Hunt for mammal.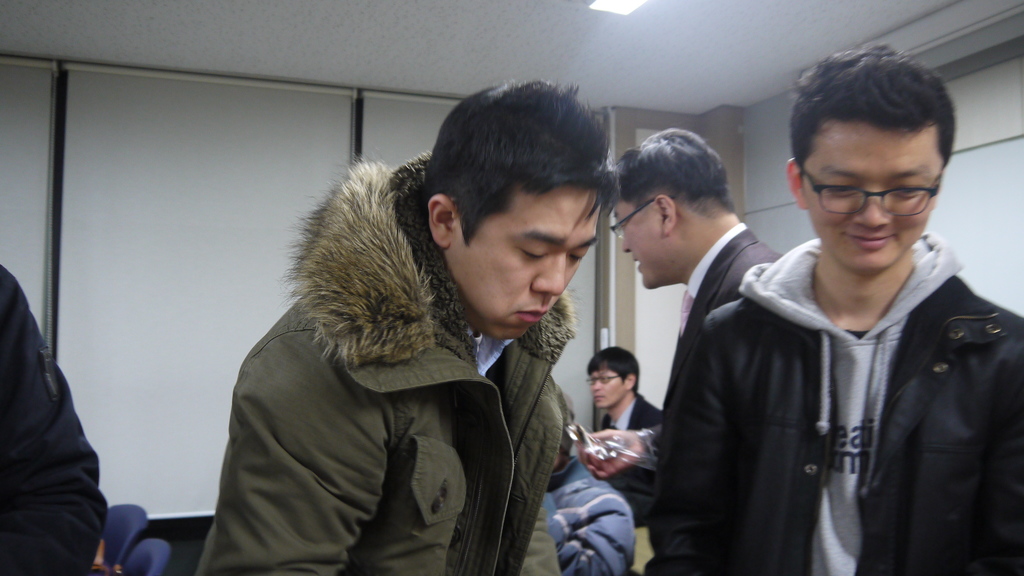
Hunted down at box(177, 107, 637, 575).
